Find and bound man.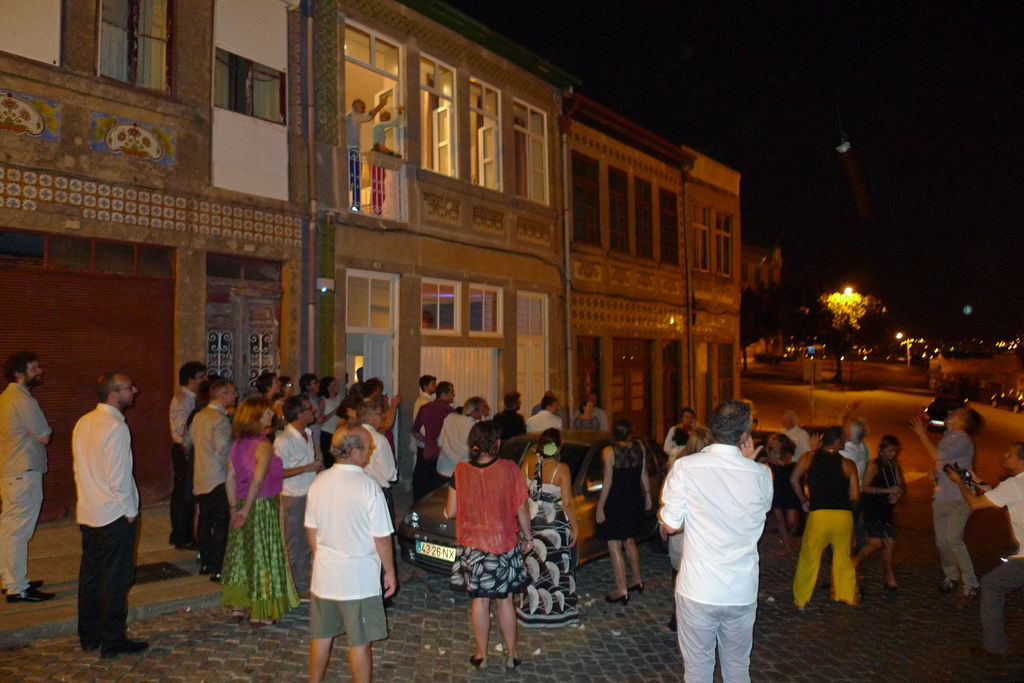
Bound: x1=67 y1=369 x2=152 y2=658.
